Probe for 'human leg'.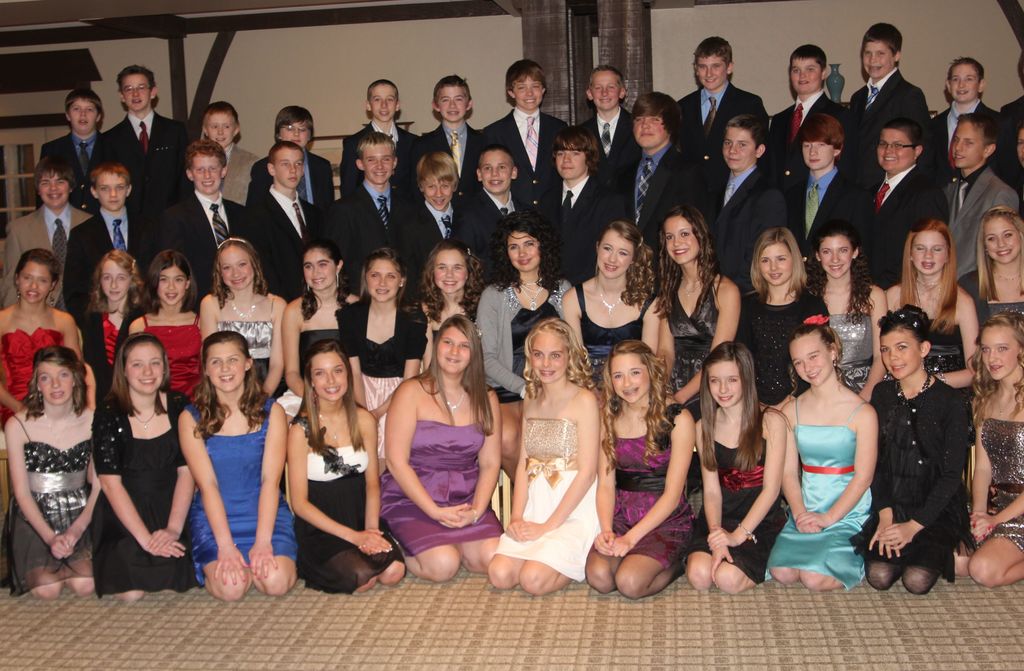
Probe result: BBox(17, 553, 297, 598).
